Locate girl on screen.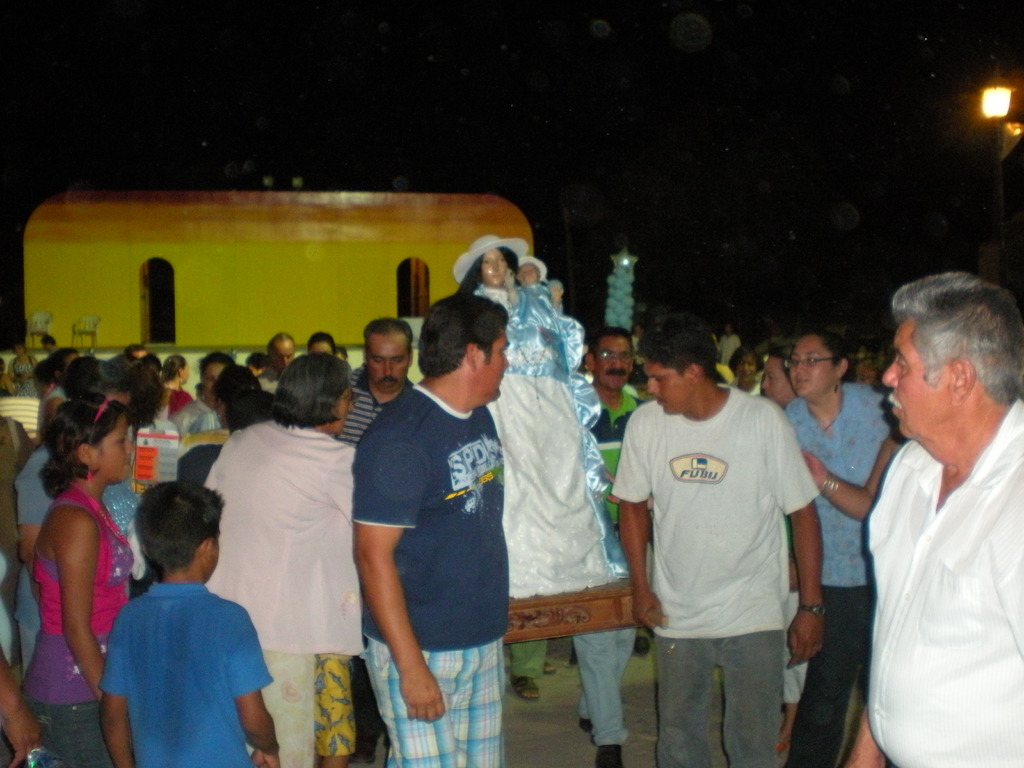
On screen at l=17, t=393, r=136, b=767.
